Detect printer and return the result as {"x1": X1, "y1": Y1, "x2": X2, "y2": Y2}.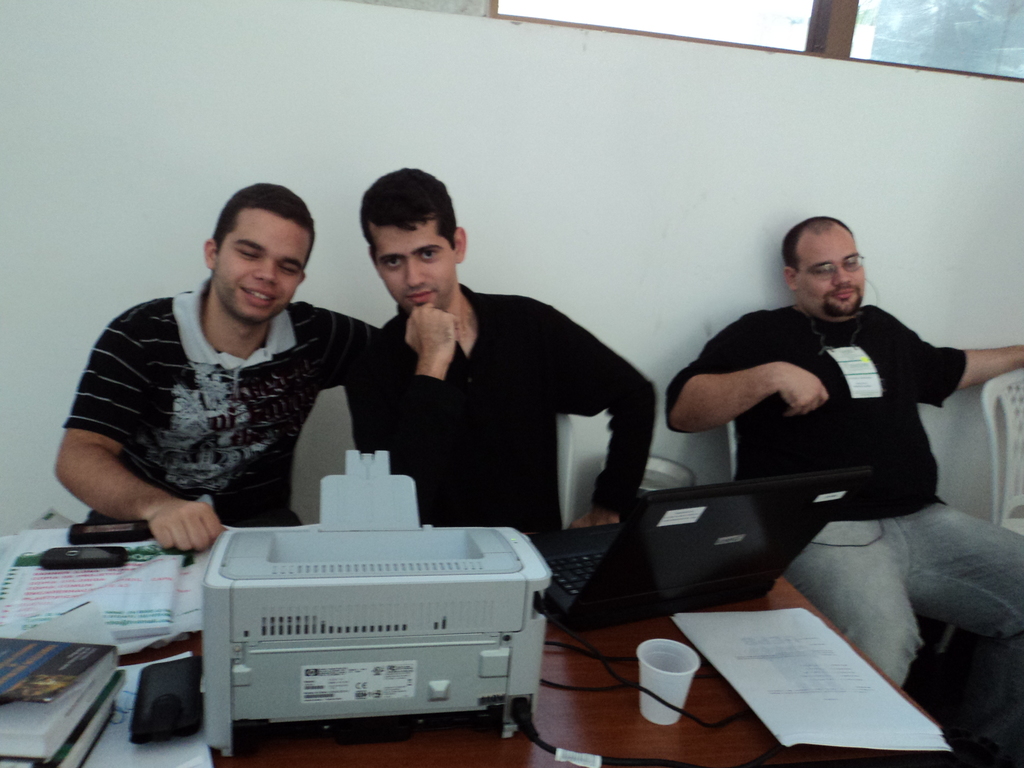
{"x1": 203, "y1": 451, "x2": 553, "y2": 762}.
